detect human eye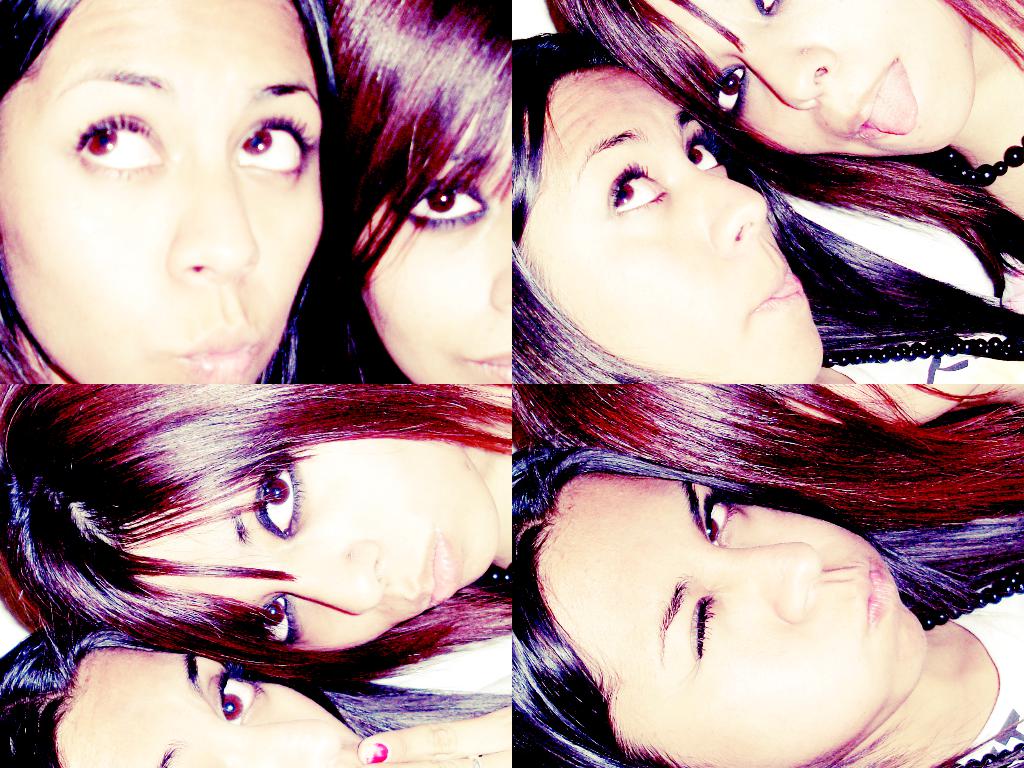
x1=752 y1=0 x2=779 y2=16
